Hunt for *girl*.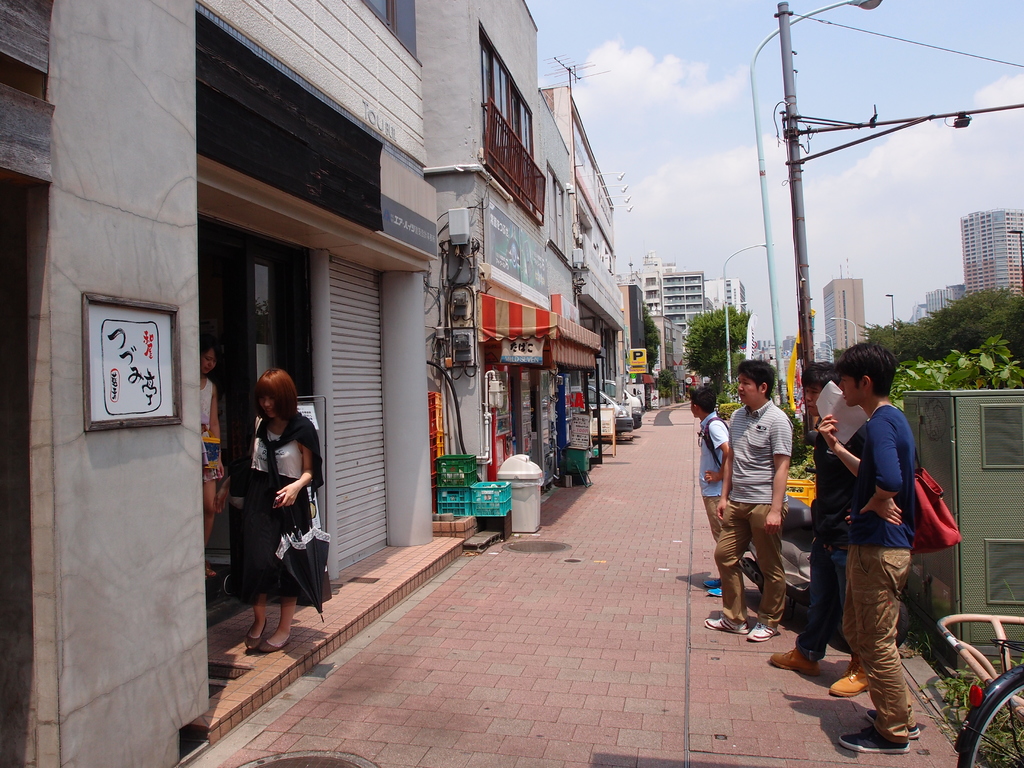
Hunted down at {"left": 198, "top": 339, "right": 220, "bottom": 532}.
